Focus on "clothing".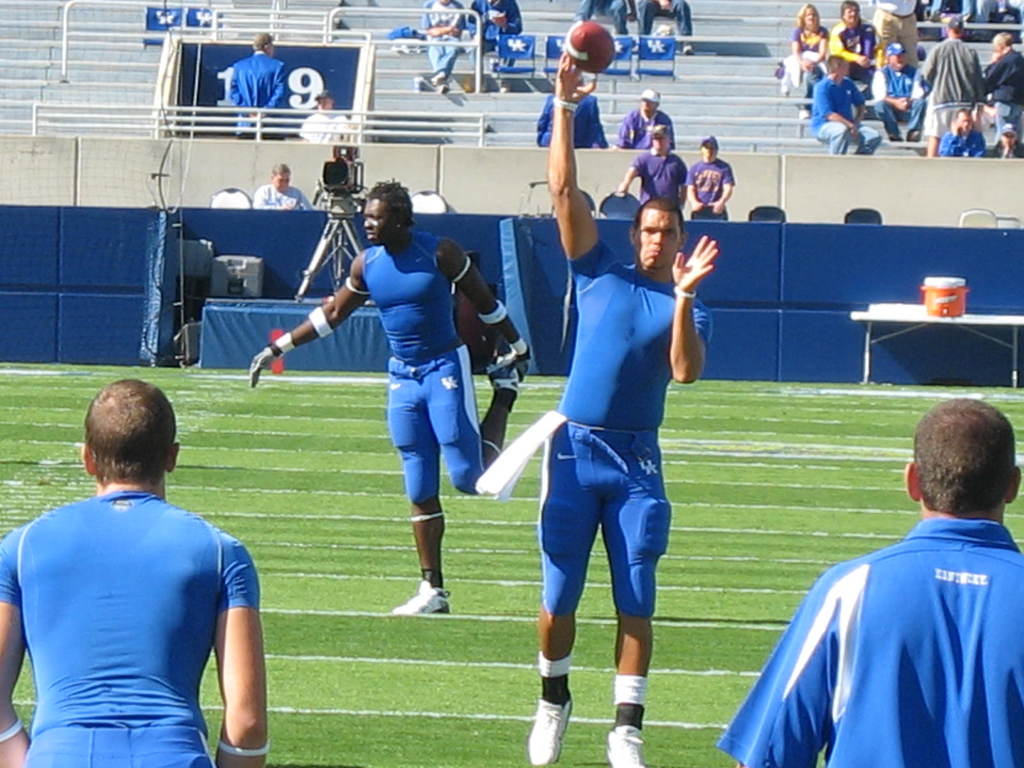
Focused at {"left": 575, "top": 0, "right": 628, "bottom": 32}.
